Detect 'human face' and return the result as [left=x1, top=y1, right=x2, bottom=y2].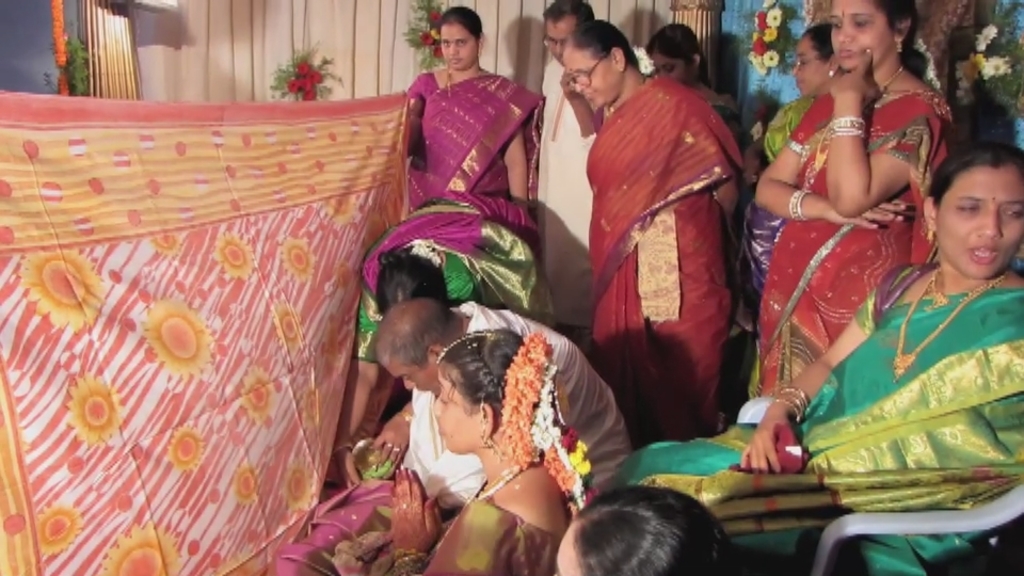
[left=565, top=34, right=618, bottom=112].
